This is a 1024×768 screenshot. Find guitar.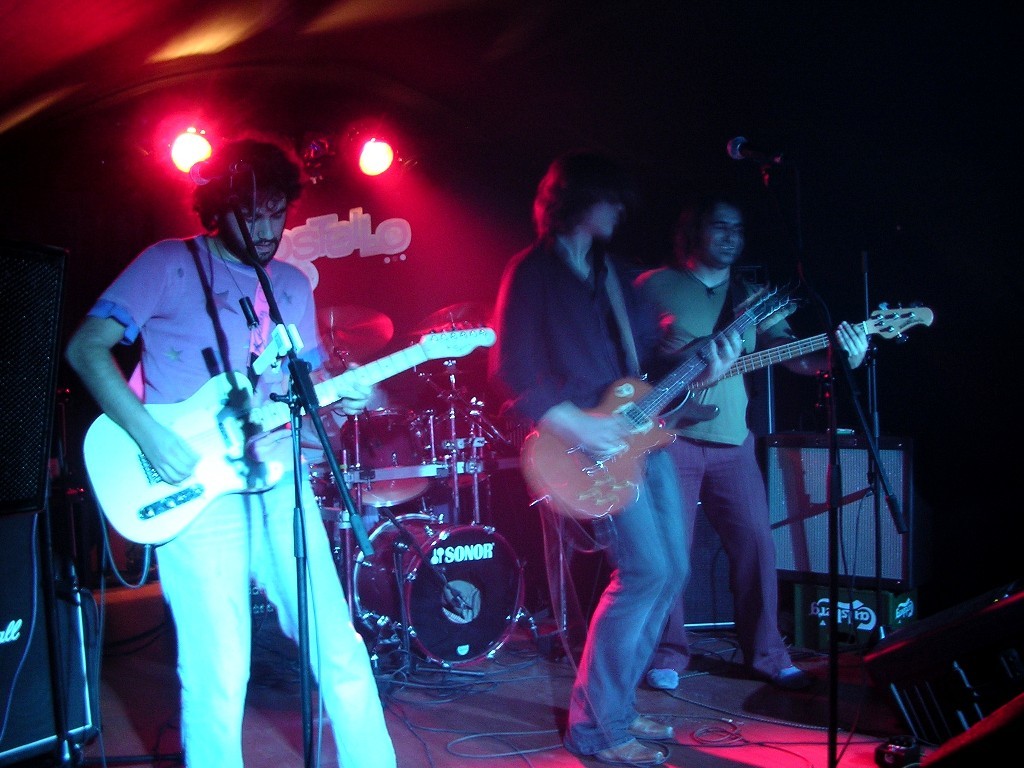
Bounding box: l=84, t=325, r=499, b=550.
